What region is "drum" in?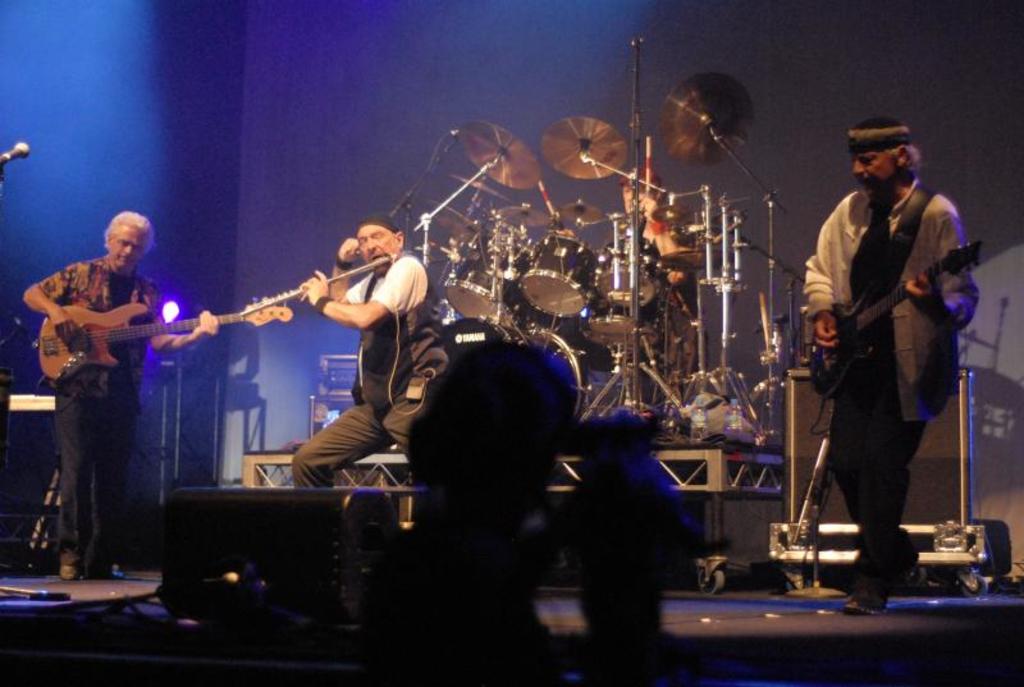
crop(439, 316, 589, 423).
